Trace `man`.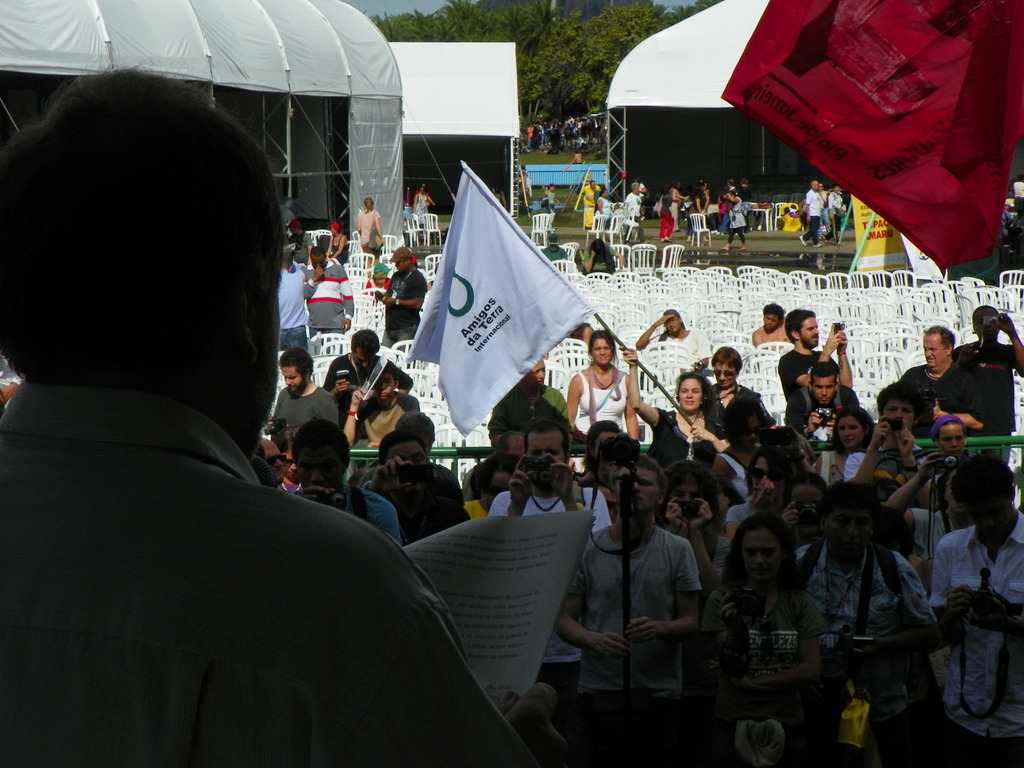
Traced to {"x1": 276, "y1": 250, "x2": 313, "y2": 353}.
